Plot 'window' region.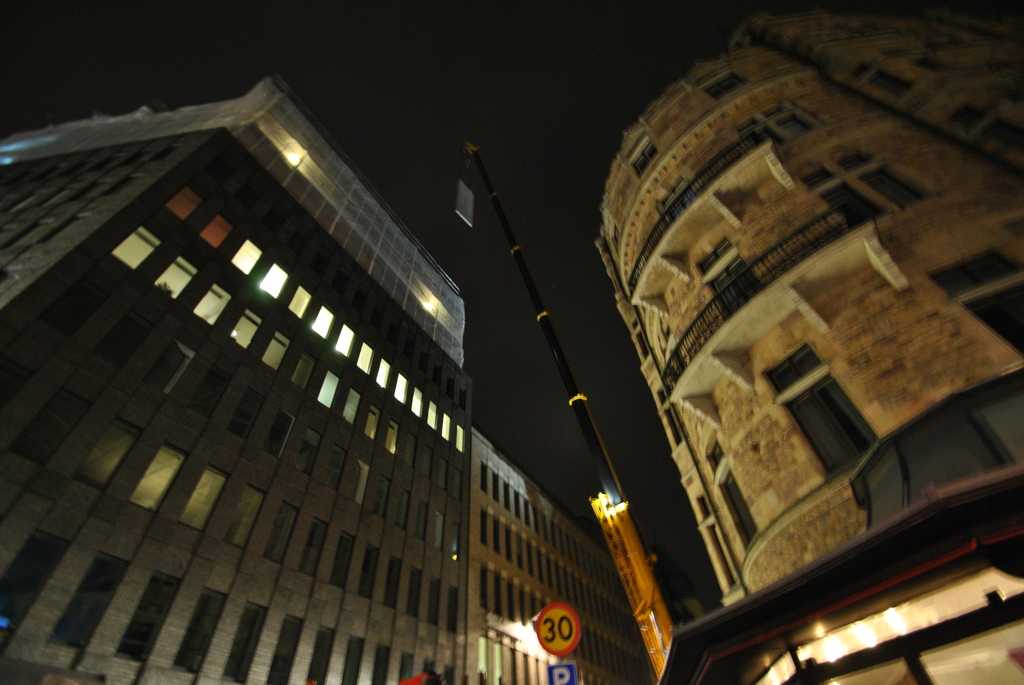
Plotted at detection(83, 417, 144, 489).
